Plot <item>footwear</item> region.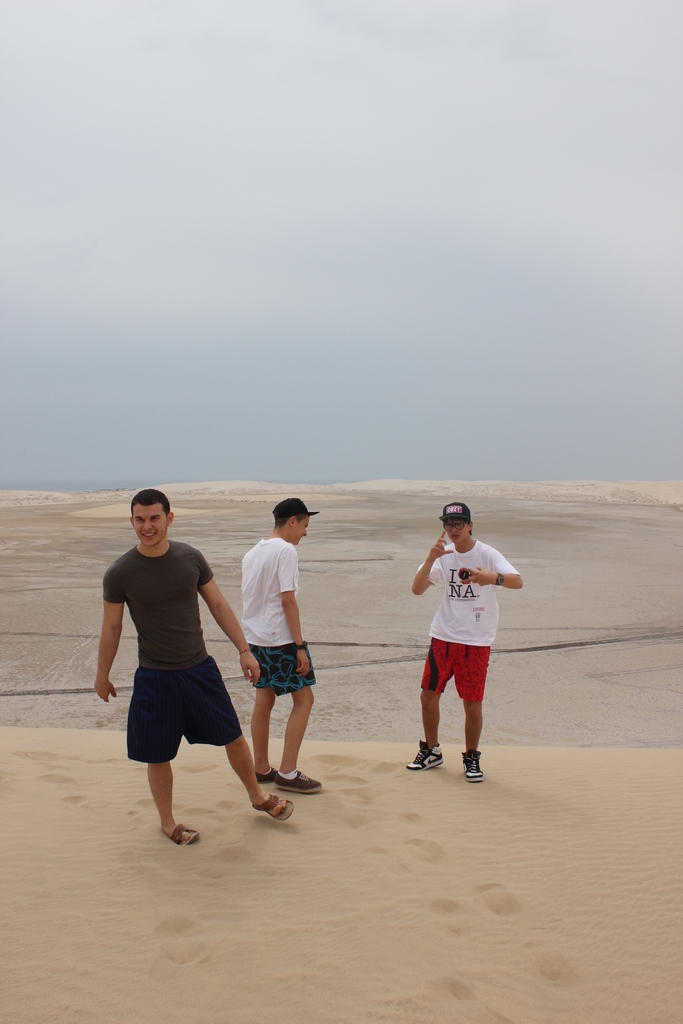
Plotted at l=256, t=764, r=275, b=779.
